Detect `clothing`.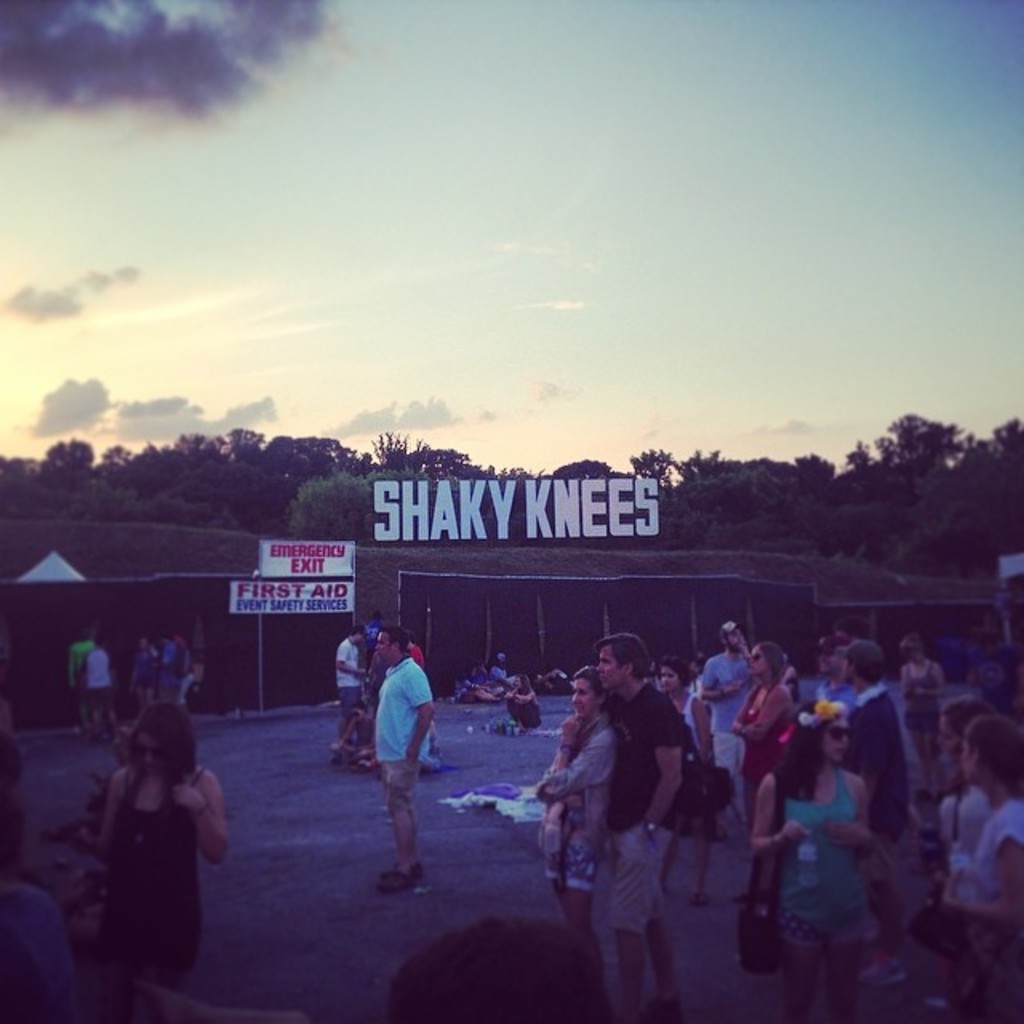
Detected at [970,794,1022,1022].
